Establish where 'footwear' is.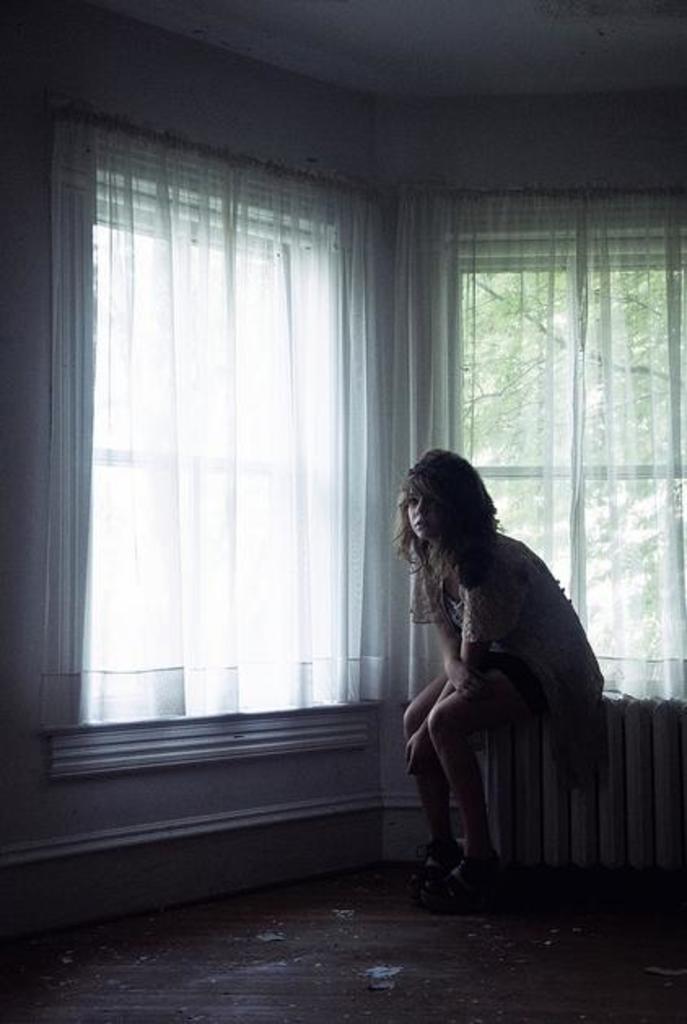
Established at x1=420 y1=843 x2=503 y2=918.
